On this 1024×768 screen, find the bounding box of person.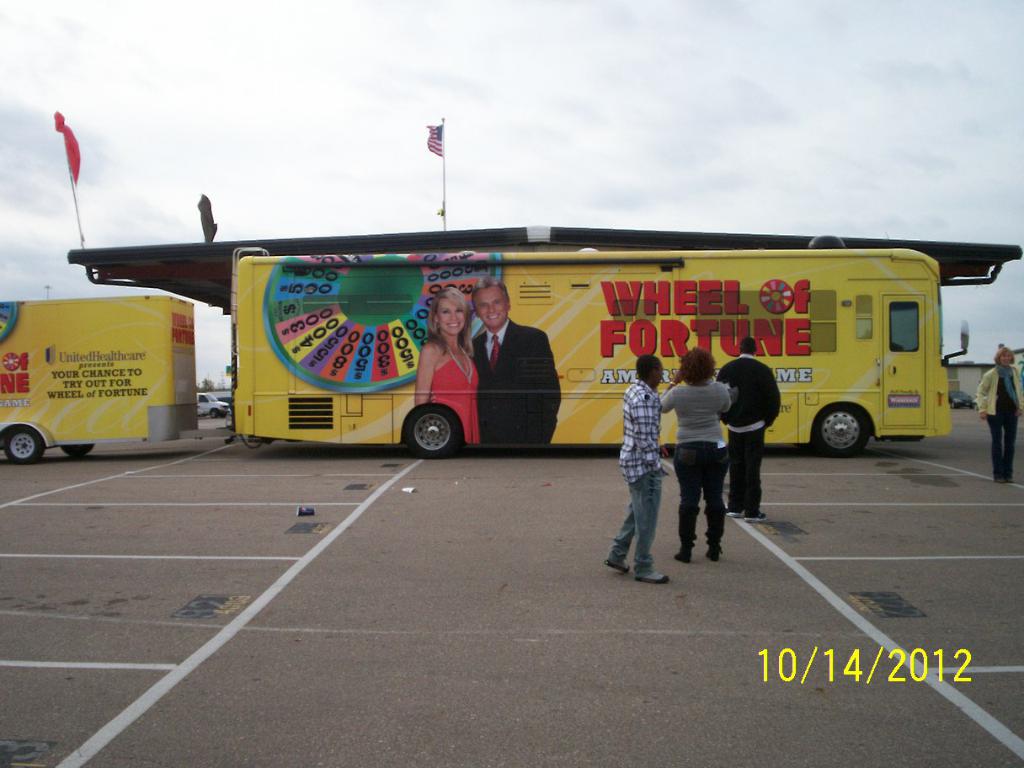
Bounding box: detection(659, 346, 732, 564).
